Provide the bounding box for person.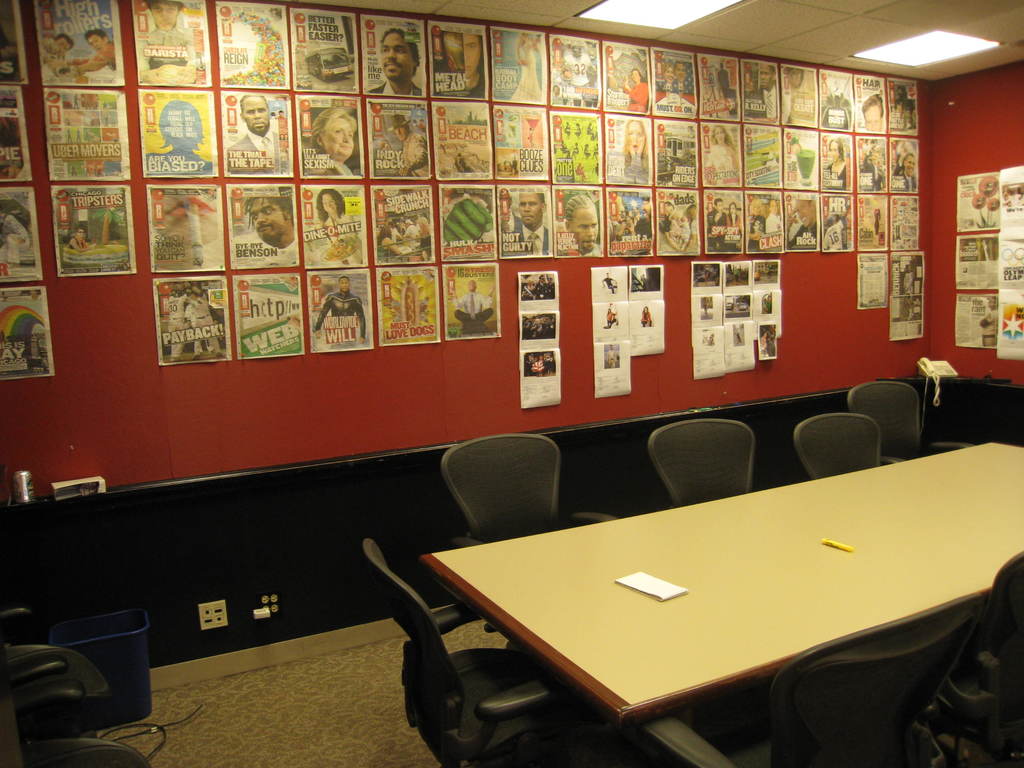
<bbox>223, 101, 287, 178</bbox>.
